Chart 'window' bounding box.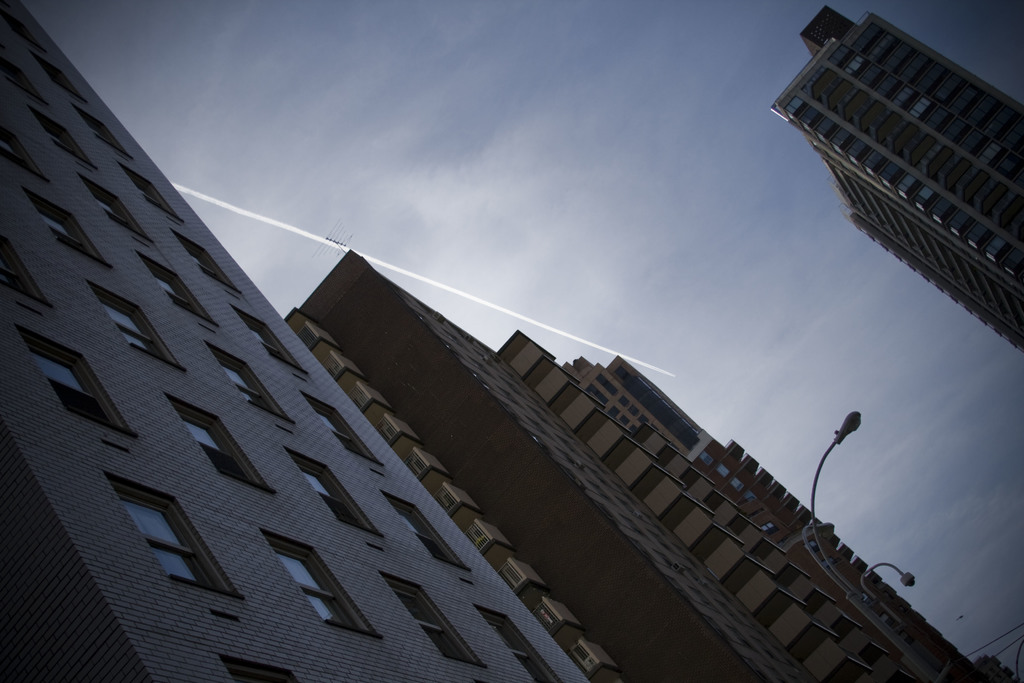
Charted: bbox=[86, 281, 187, 376].
